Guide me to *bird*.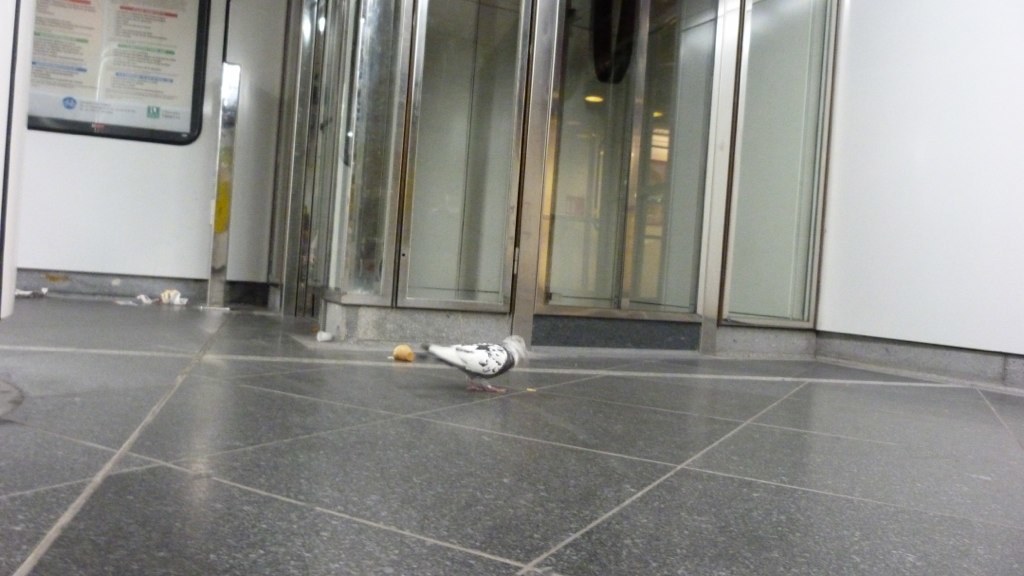
Guidance: detection(424, 336, 532, 393).
